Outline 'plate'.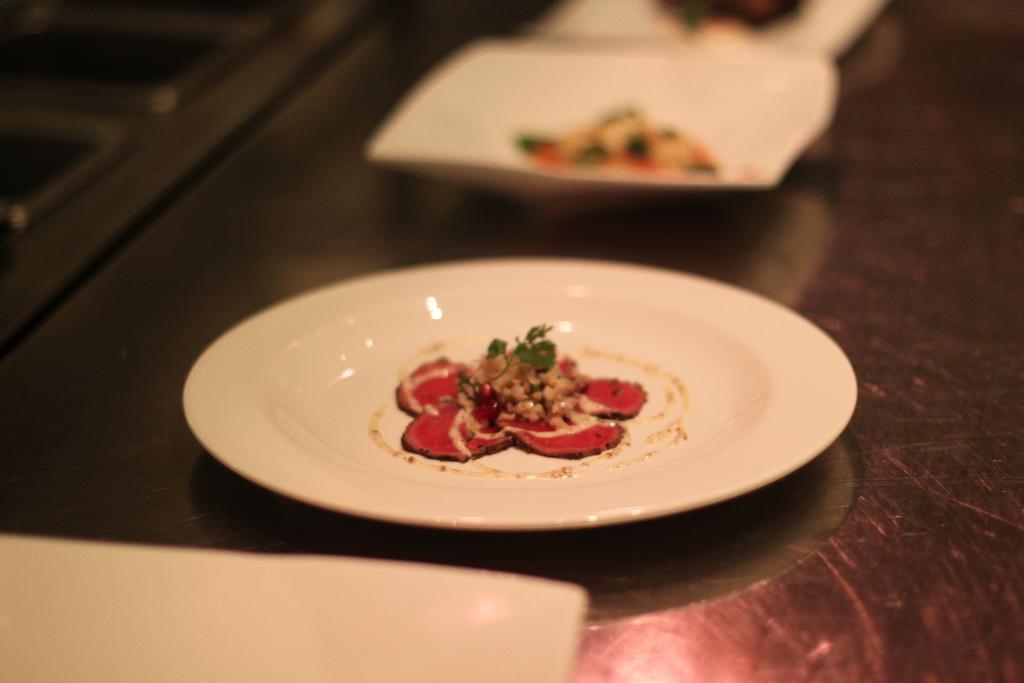
Outline: [0,529,589,682].
